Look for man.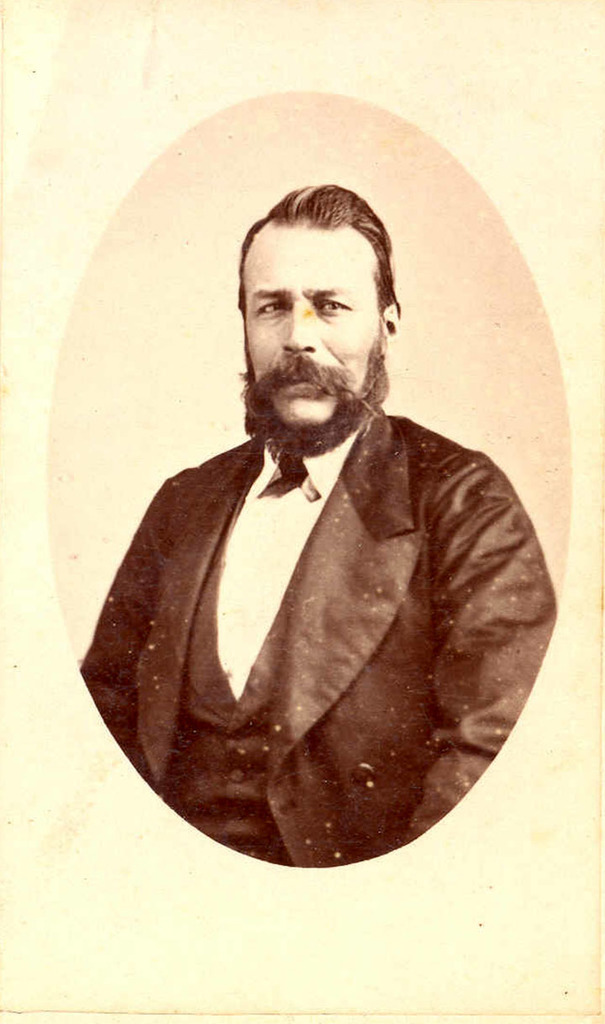
Found: 76:178:560:869.
